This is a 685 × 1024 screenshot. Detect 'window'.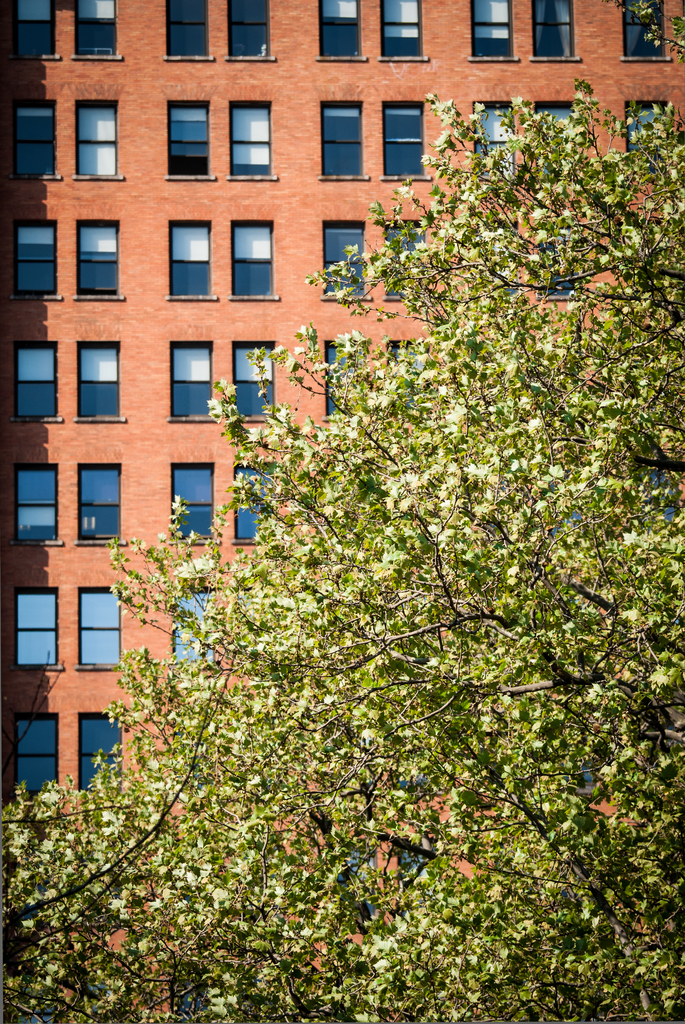
[x1=78, y1=716, x2=123, y2=793].
